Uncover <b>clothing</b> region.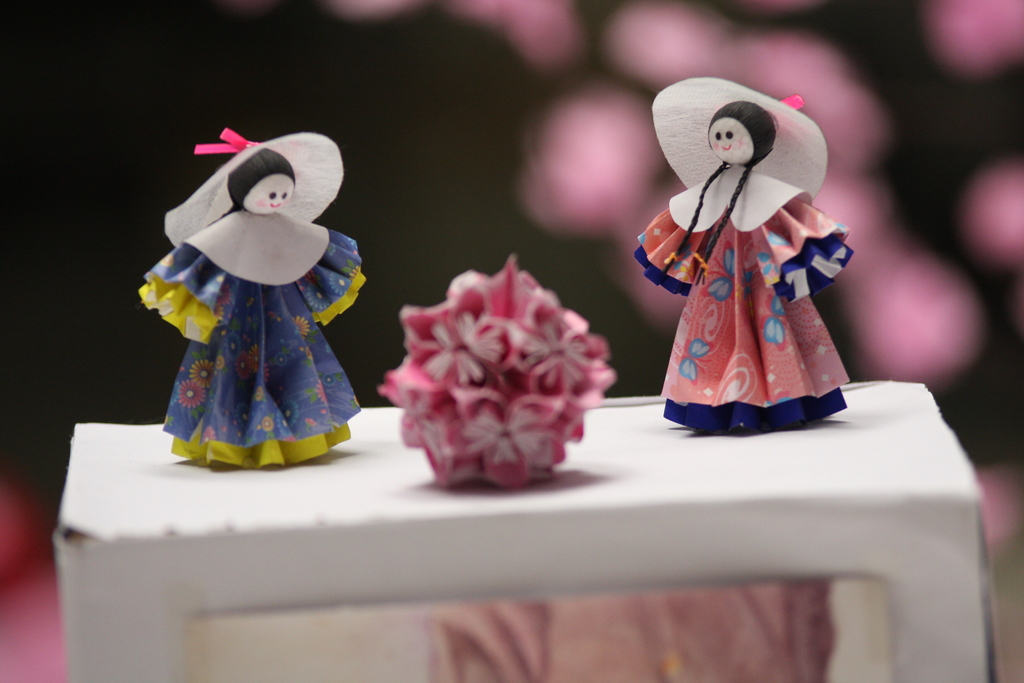
Uncovered: left=135, top=207, right=370, bottom=472.
